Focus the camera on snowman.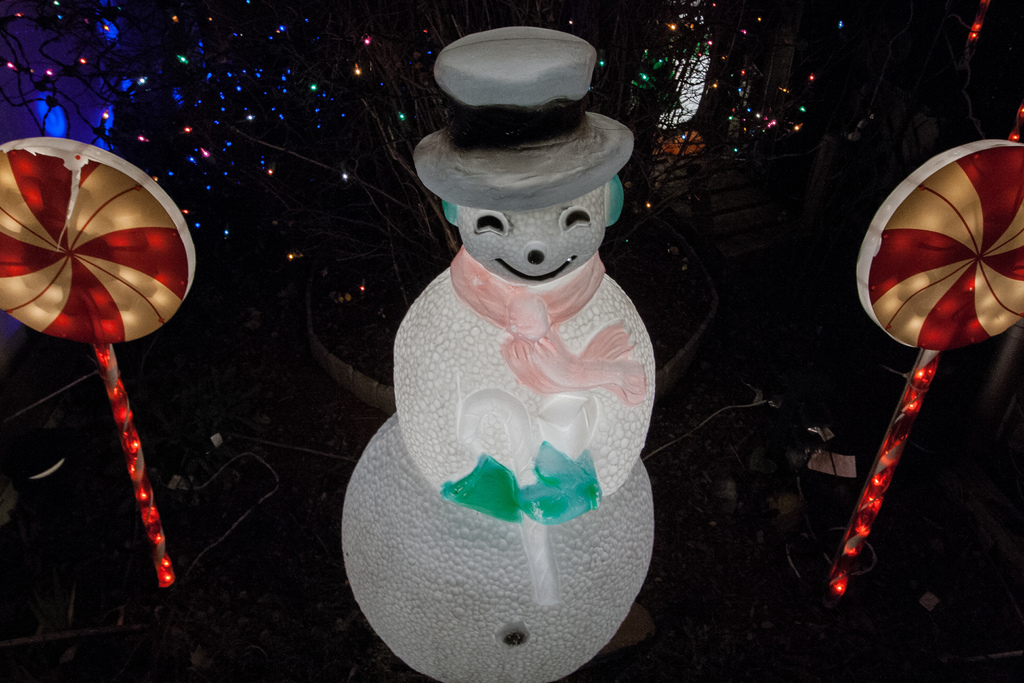
Focus region: bbox=[340, 22, 654, 682].
